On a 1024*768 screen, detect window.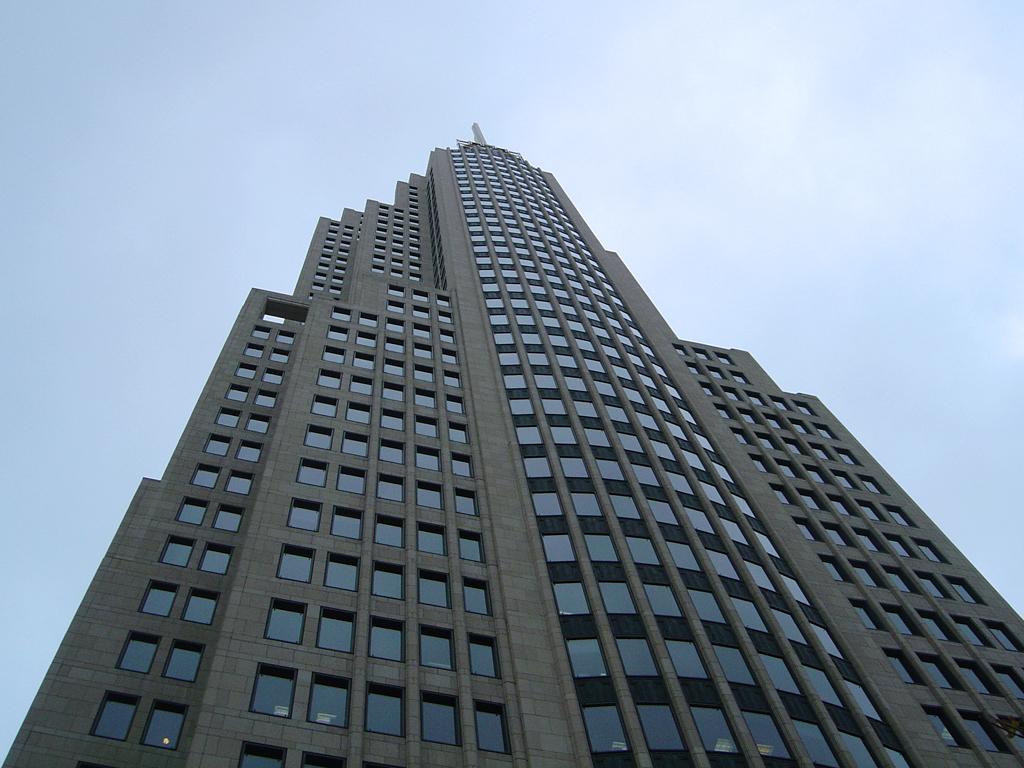
rect(734, 431, 752, 457).
